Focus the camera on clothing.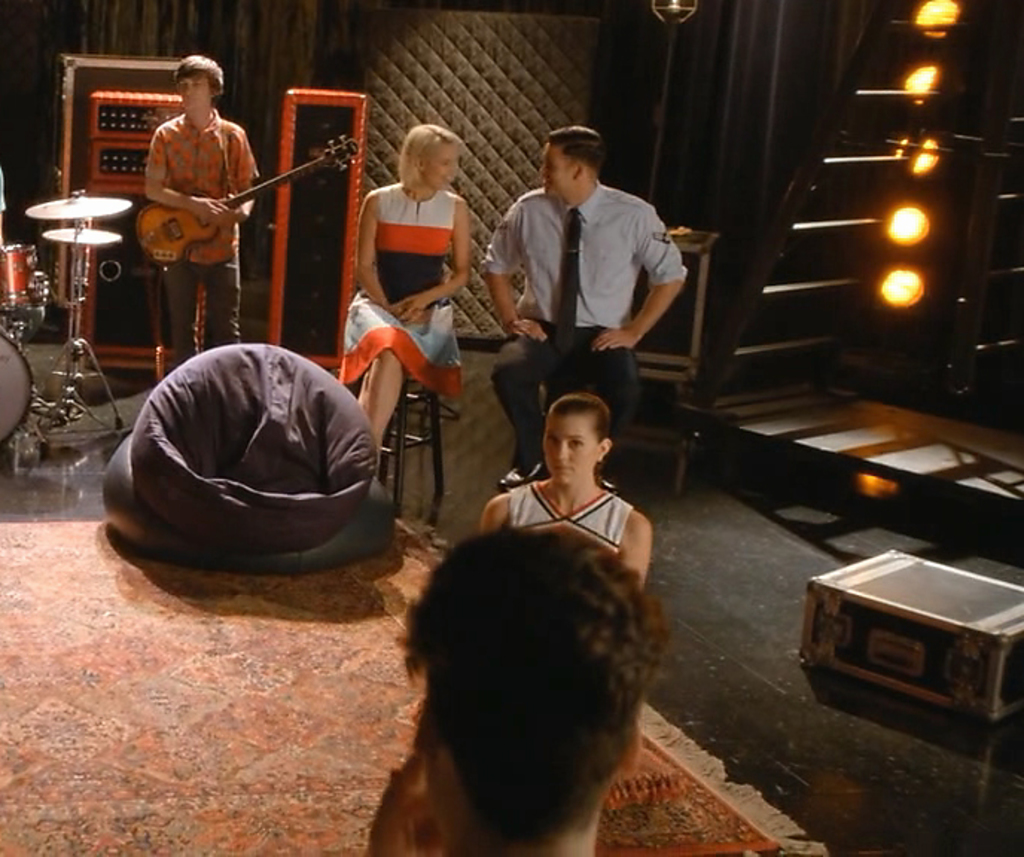
Focus region: locate(476, 183, 691, 458).
